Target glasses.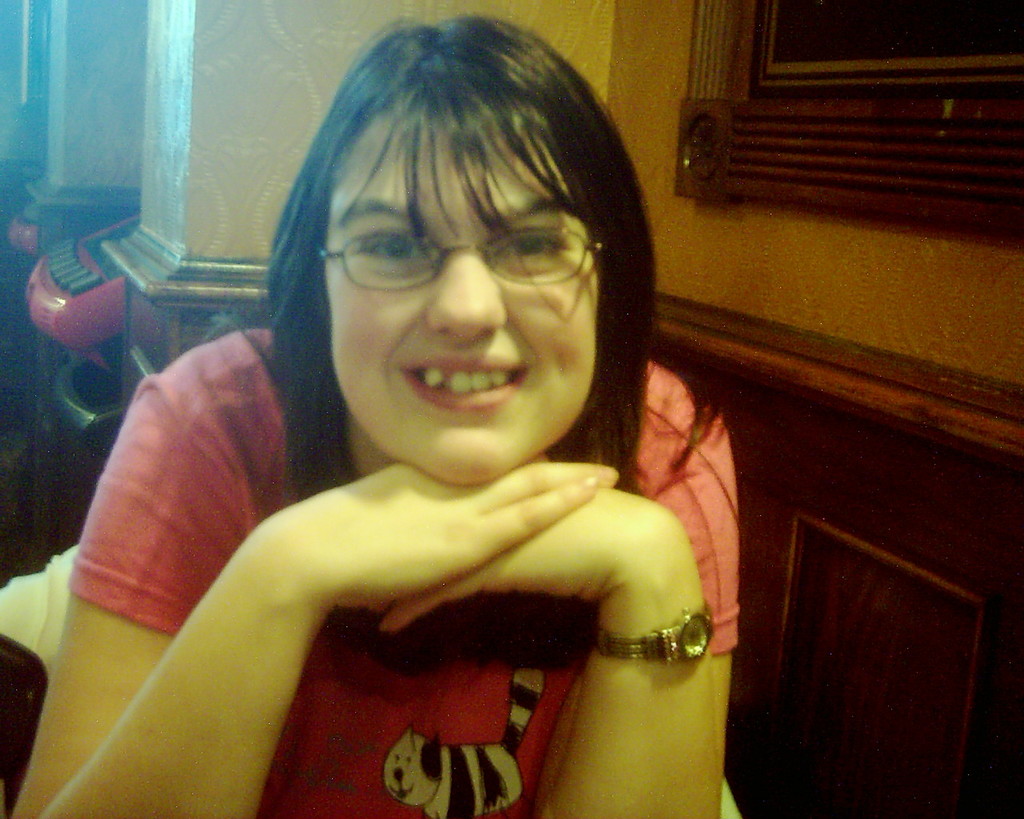
Target region: locate(294, 200, 608, 304).
